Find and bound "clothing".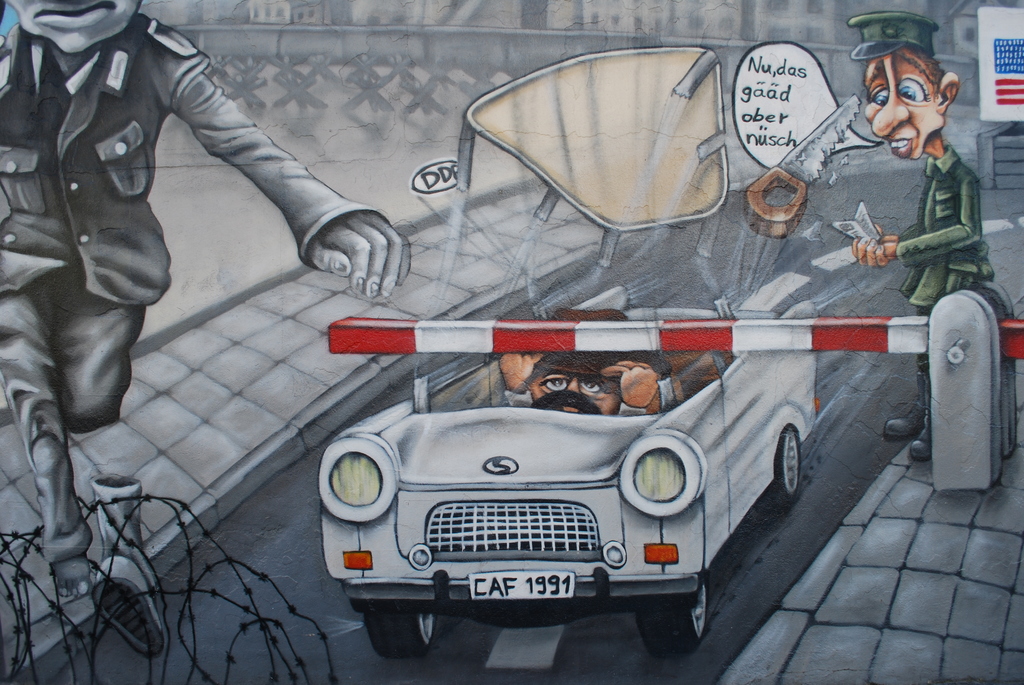
Bound: (499, 378, 658, 420).
